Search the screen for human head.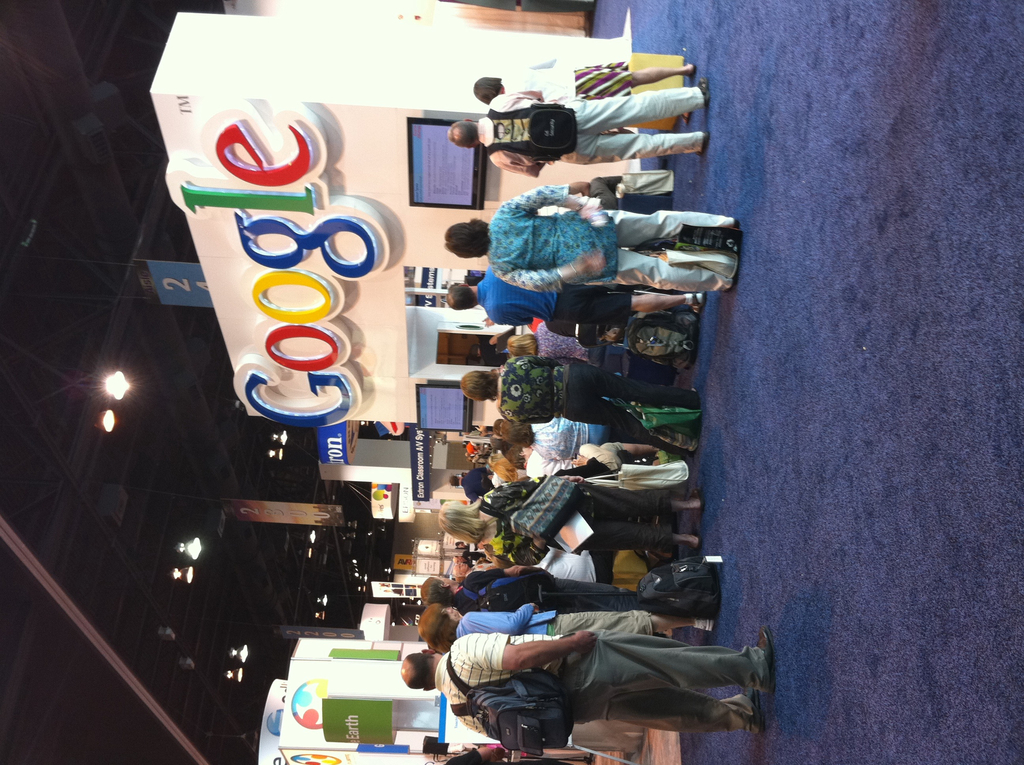
Found at locate(445, 214, 492, 258).
